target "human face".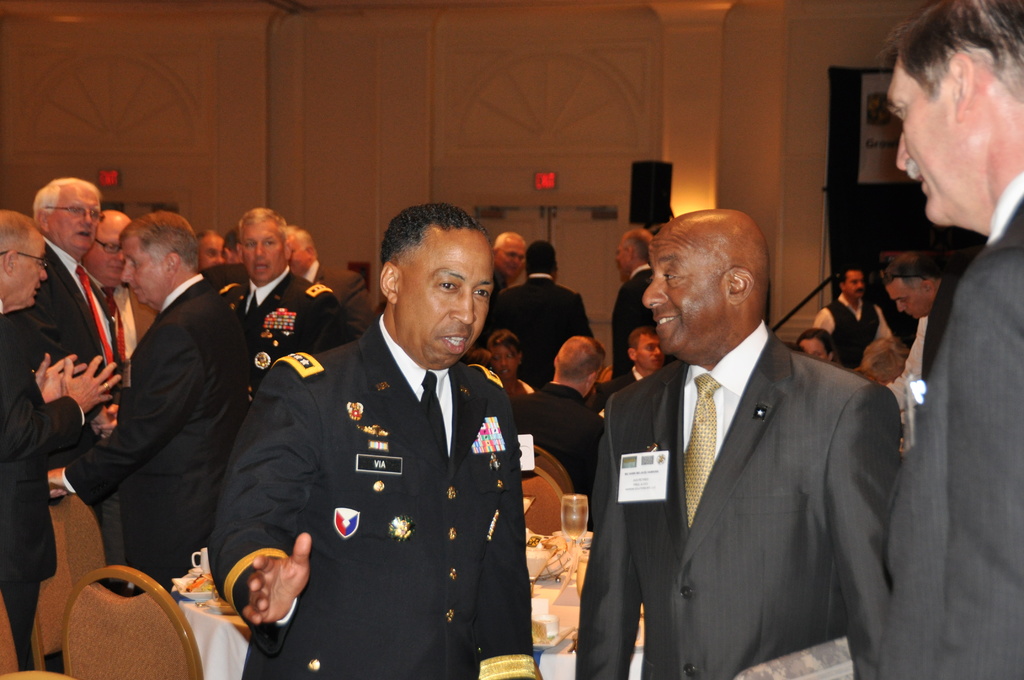
Target region: [616, 245, 628, 282].
